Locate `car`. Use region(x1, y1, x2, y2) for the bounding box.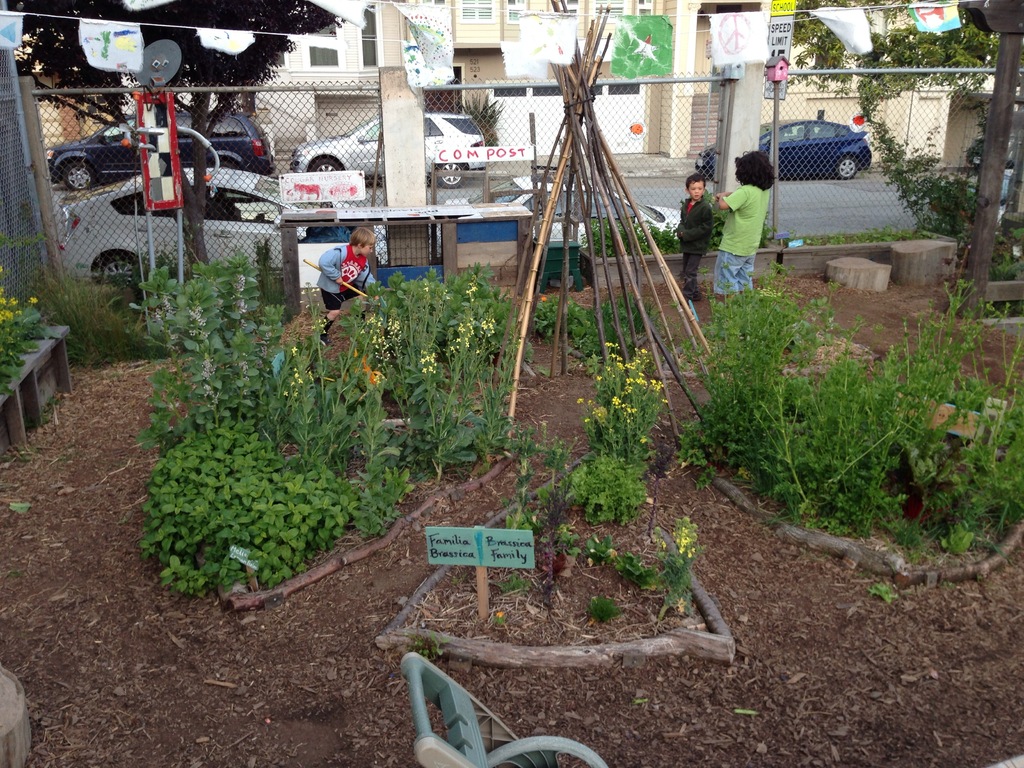
region(64, 163, 392, 288).
